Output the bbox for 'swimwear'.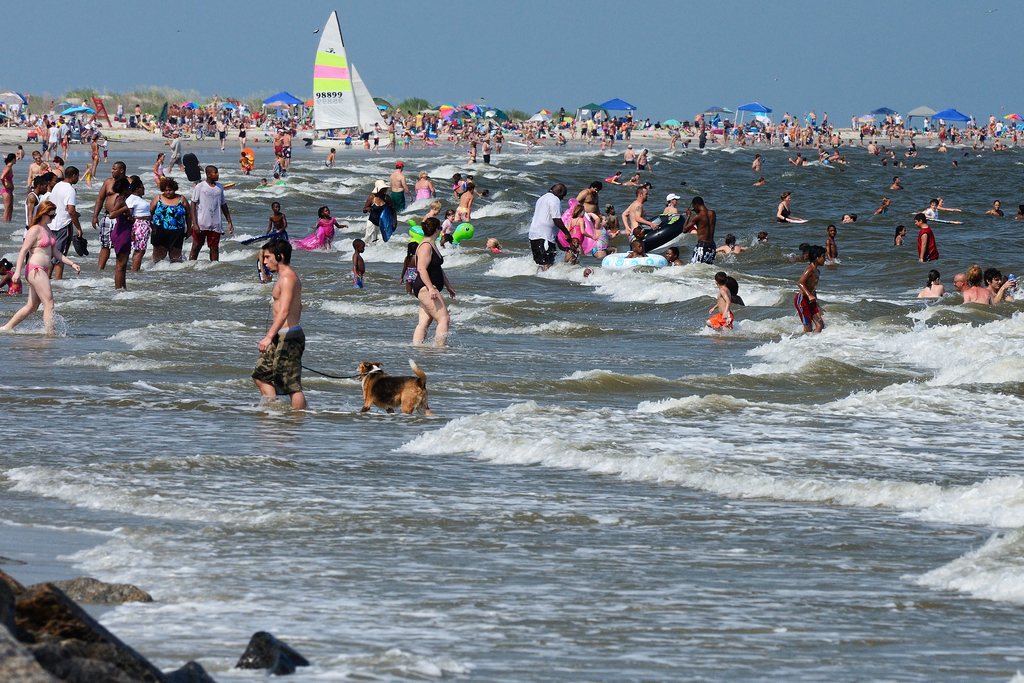
<box>413,240,444,295</box>.
